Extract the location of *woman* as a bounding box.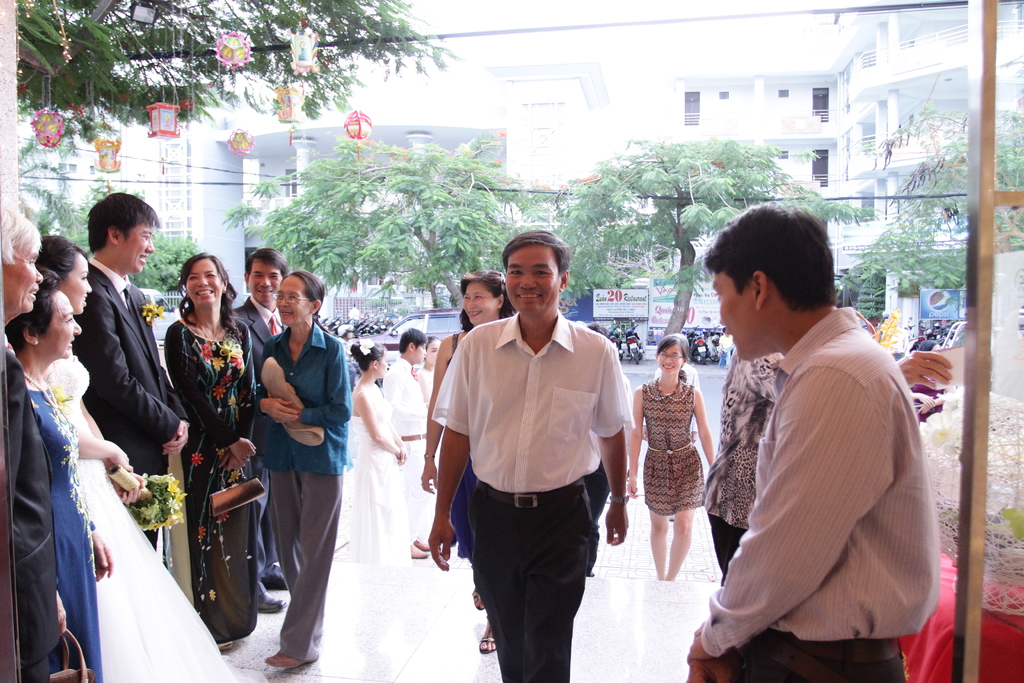
3:269:109:679.
